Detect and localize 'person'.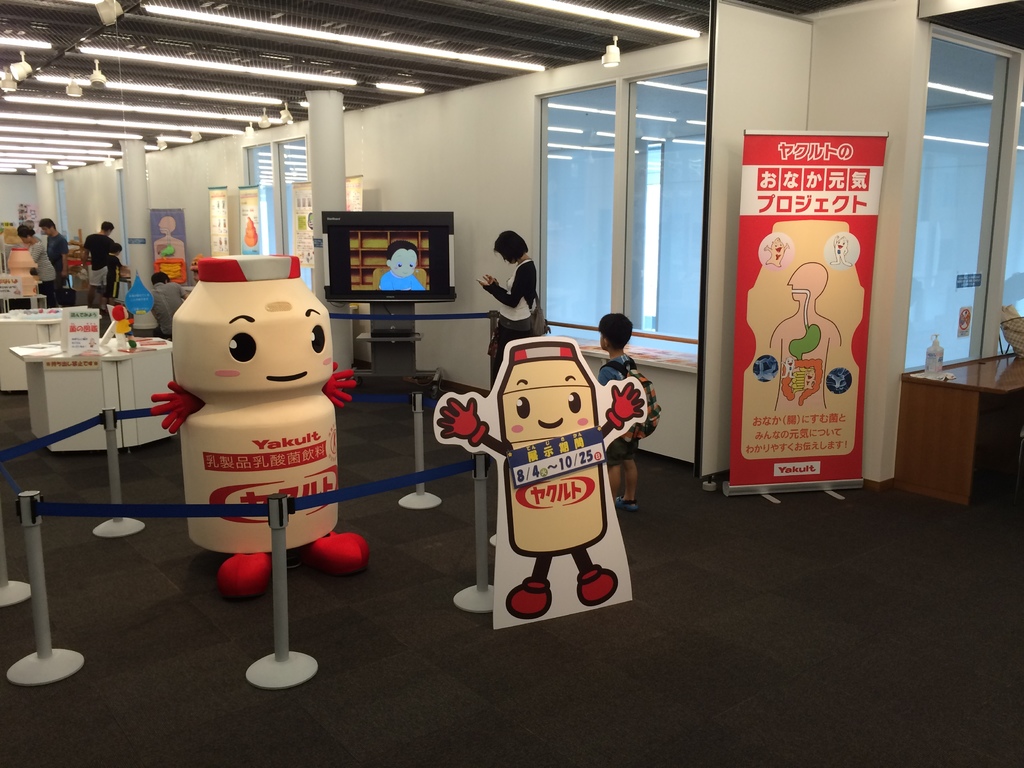
Localized at 17,224,42,240.
